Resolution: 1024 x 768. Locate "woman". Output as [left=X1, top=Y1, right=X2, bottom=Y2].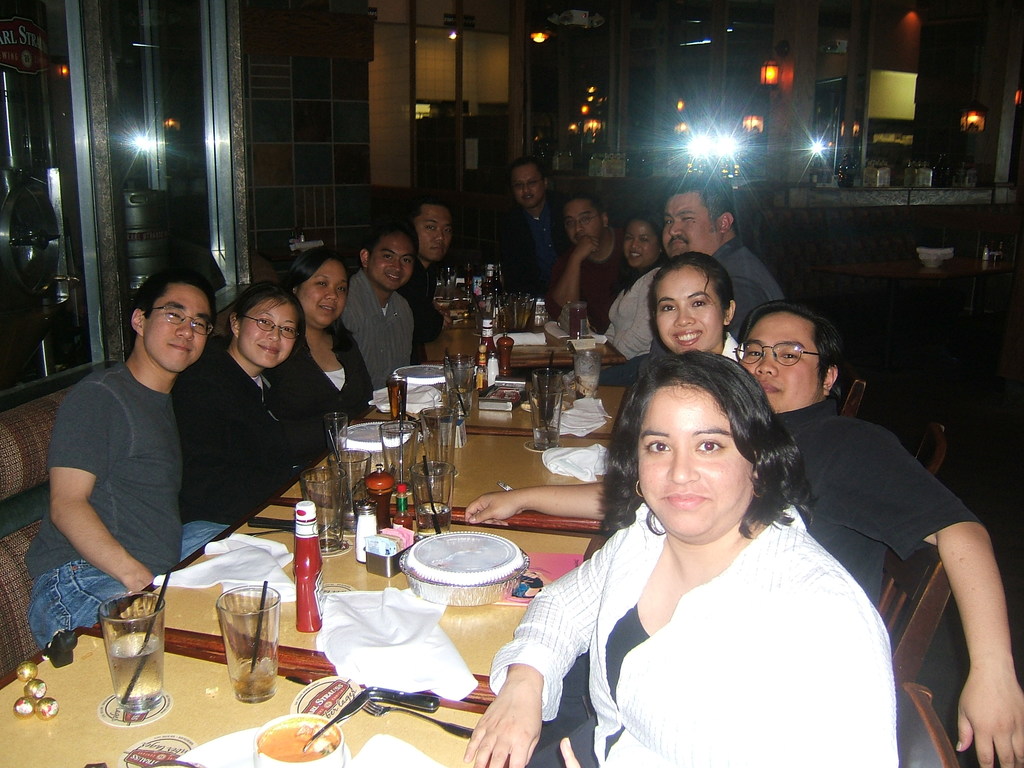
[left=651, top=250, right=745, bottom=367].
